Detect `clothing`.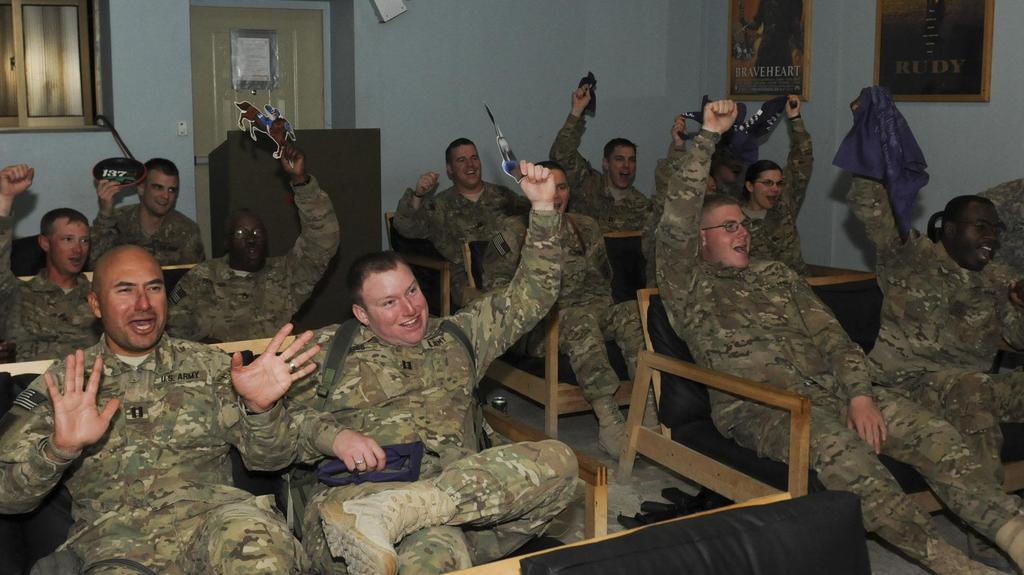
Detected at x1=488, y1=204, x2=646, y2=411.
